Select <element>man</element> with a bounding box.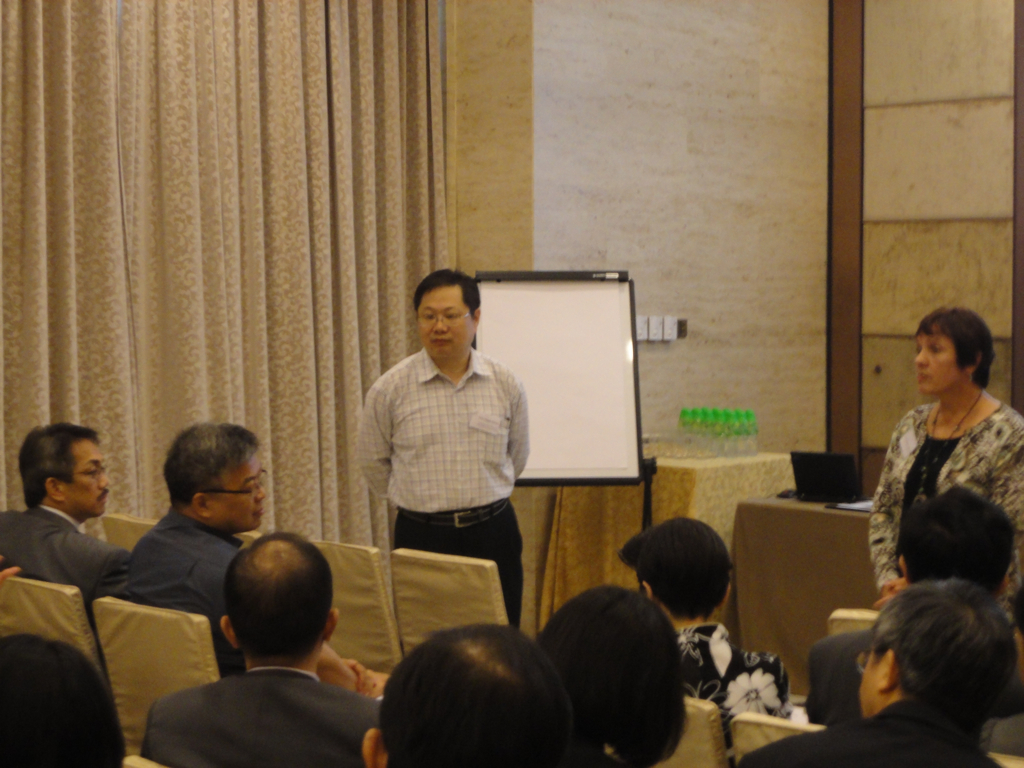
[left=336, top=271, right=547, bottom=623].
